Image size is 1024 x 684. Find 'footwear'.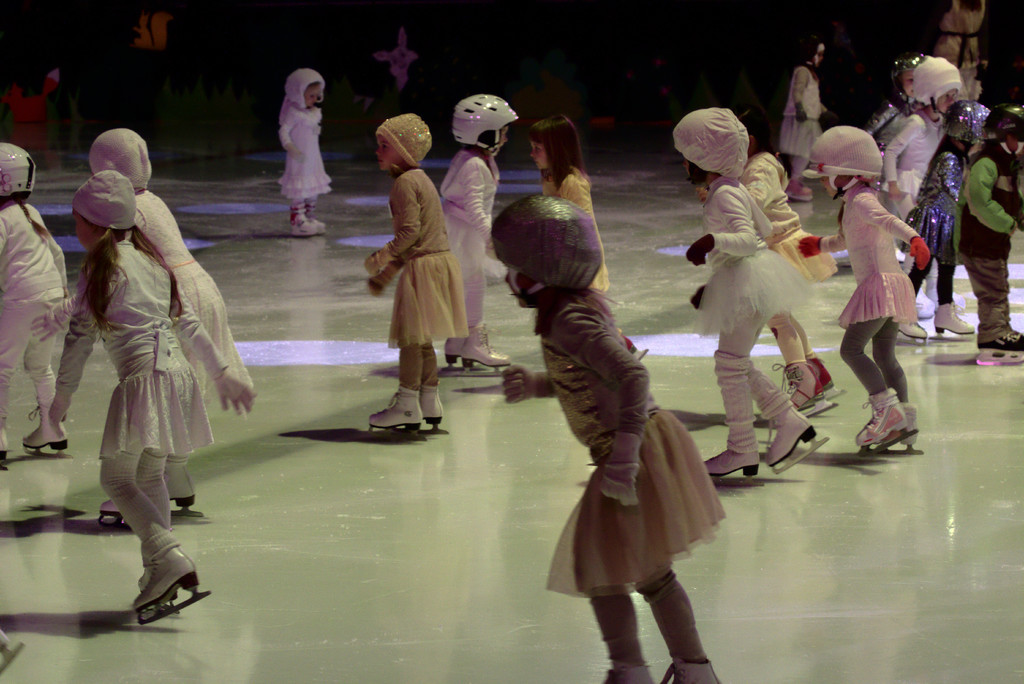
703,451,763,486.
